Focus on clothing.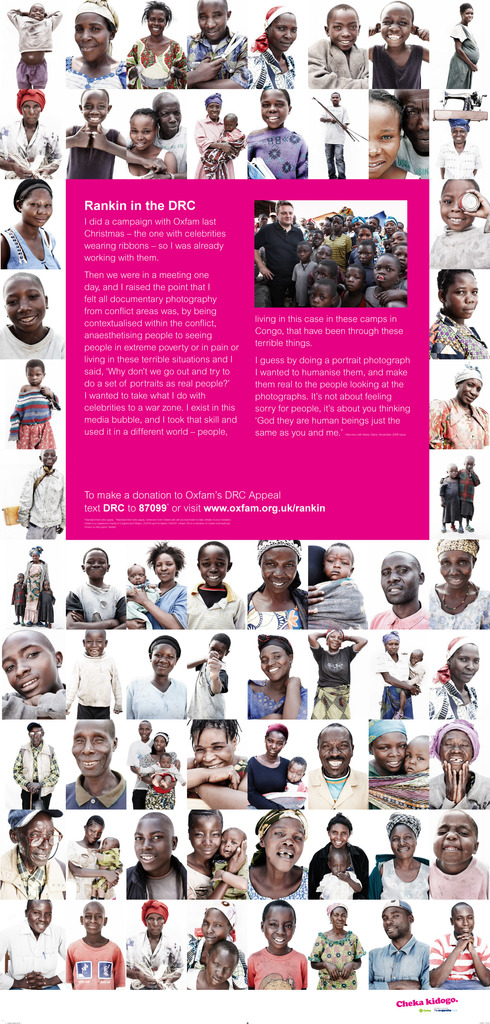
Focused at crop(309, 643, 355, 724).
